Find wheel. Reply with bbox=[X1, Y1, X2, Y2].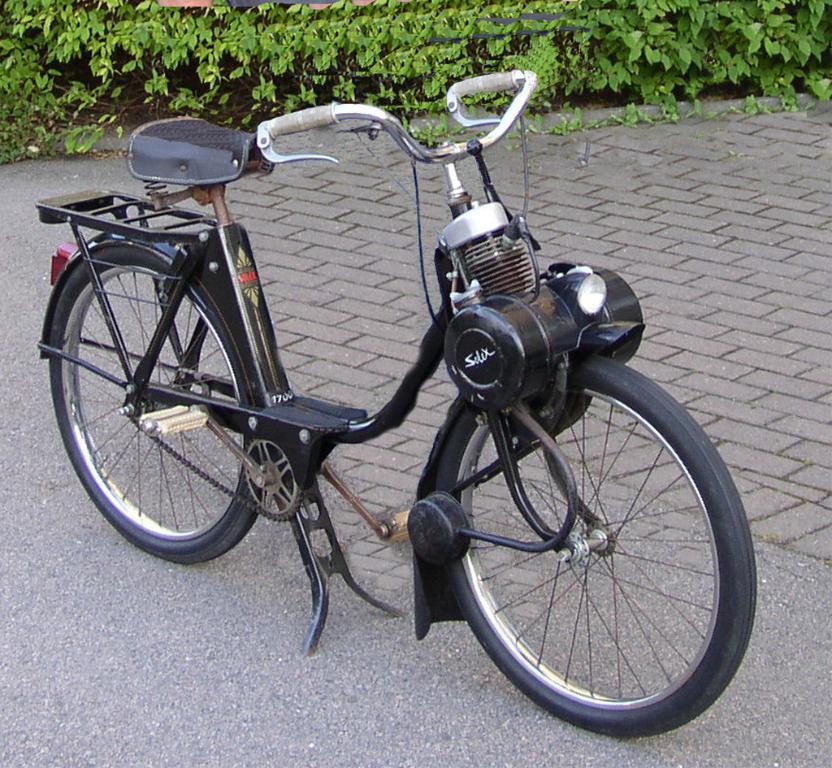
bbox=[47, 243, 267, 566].
